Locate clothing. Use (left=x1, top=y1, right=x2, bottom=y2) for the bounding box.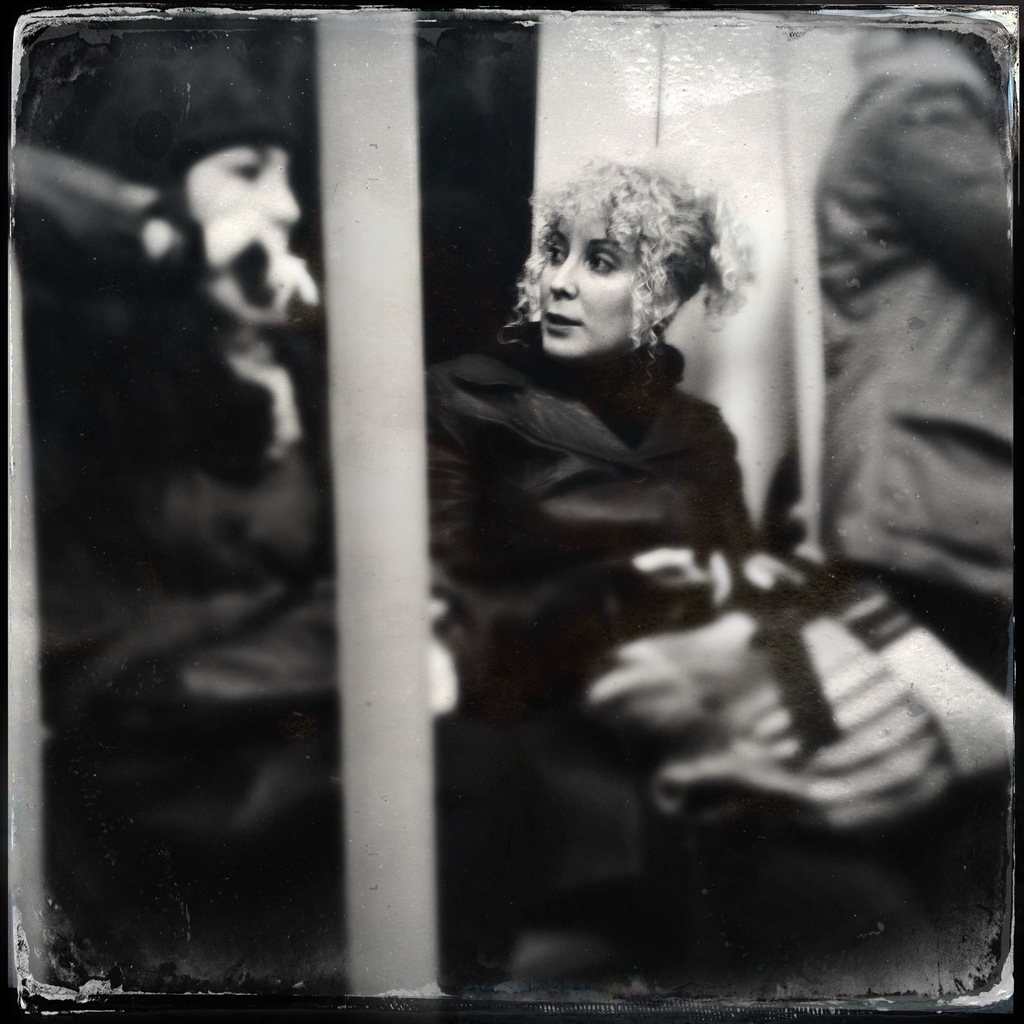
(left=808, top=31, right=1018, bottom=631).
